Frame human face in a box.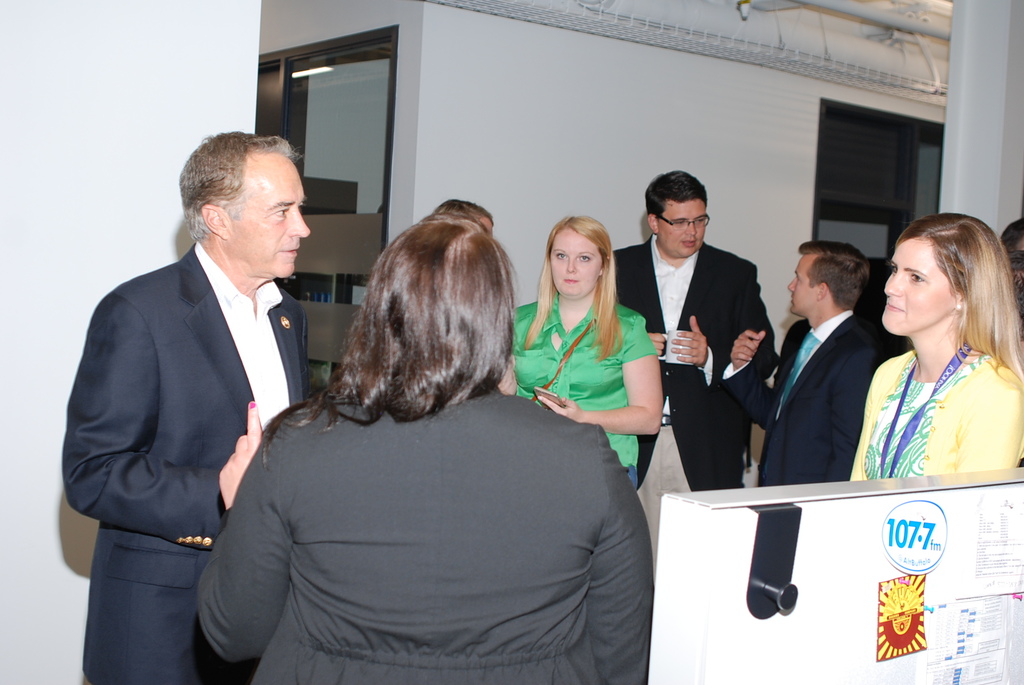
[x1=786, y1=255, x2=819, y2=315].
